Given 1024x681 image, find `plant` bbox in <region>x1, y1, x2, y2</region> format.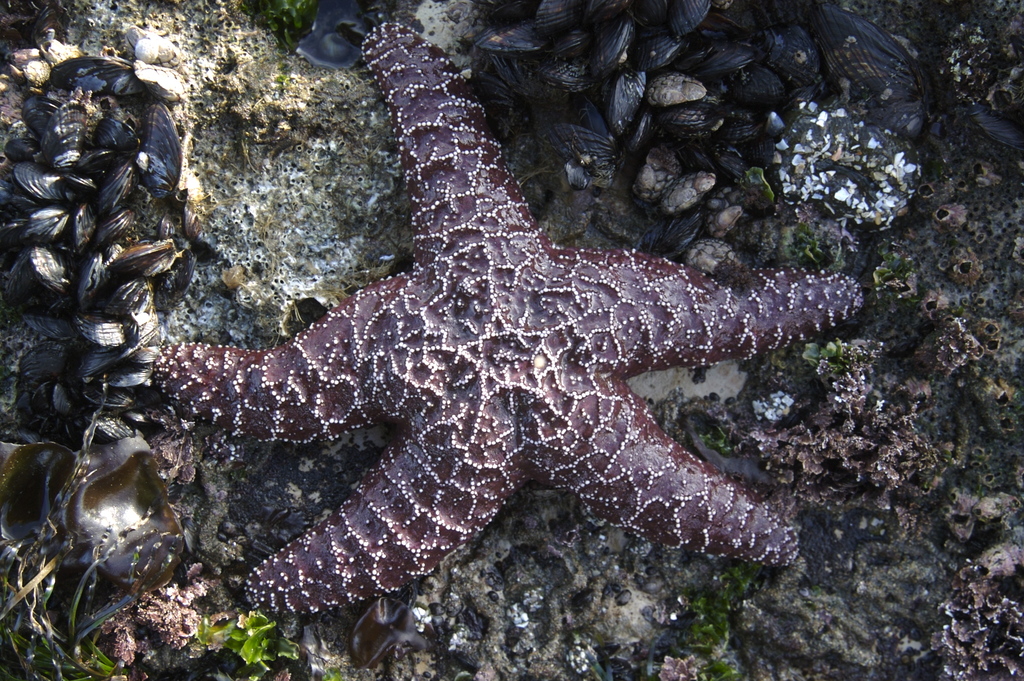
<region>804, 331, 833, 364</region>.
